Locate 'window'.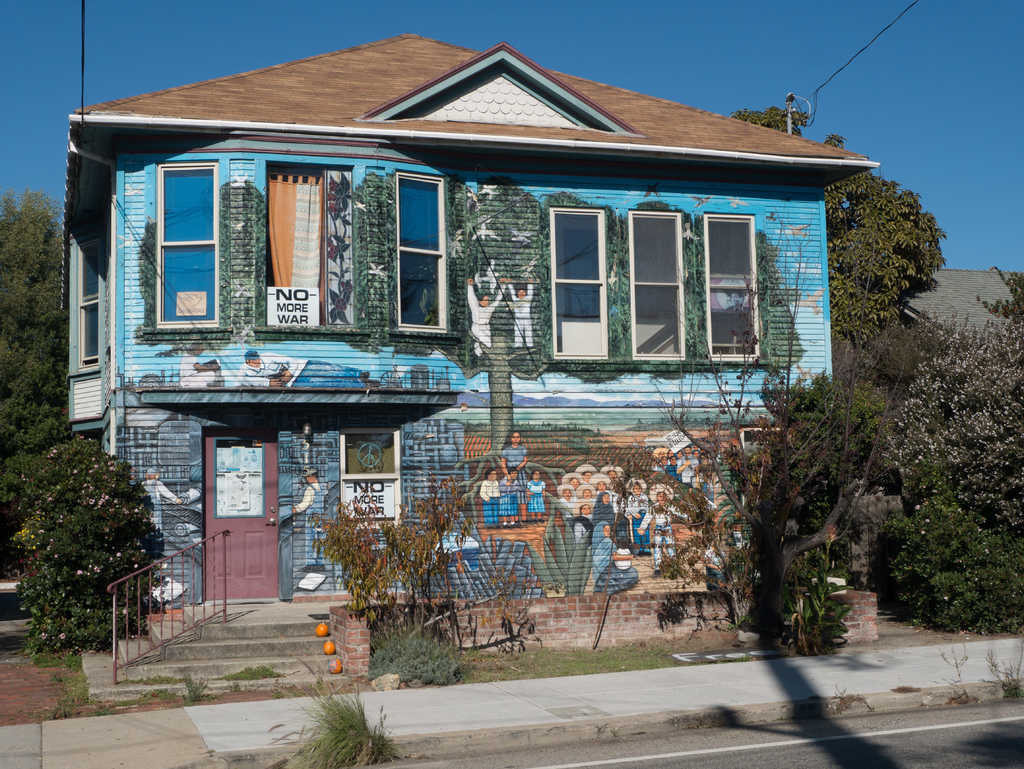
Bounding box: 150/161/220/328.
